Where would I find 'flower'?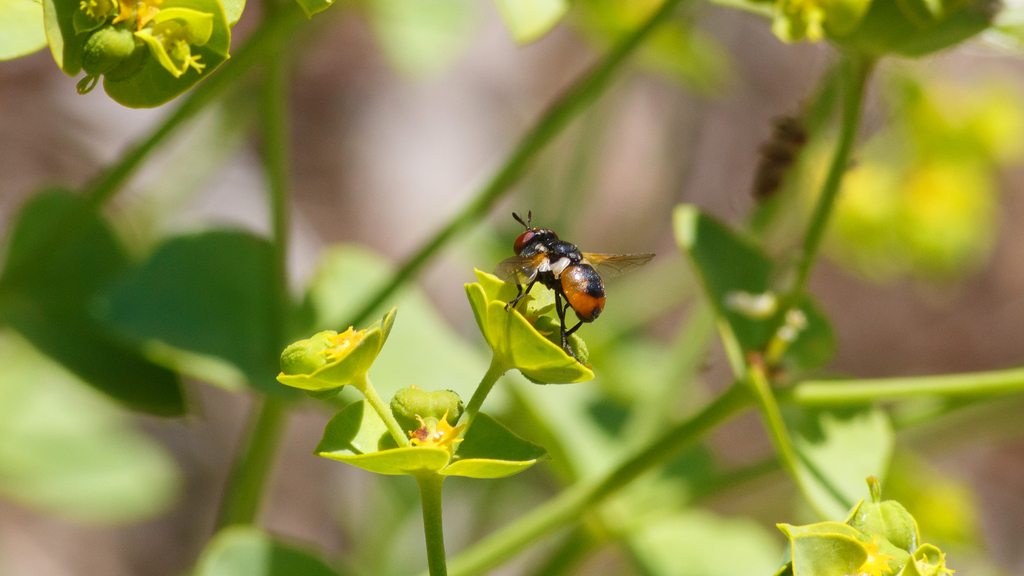
At box(320, 377, 544, 478).
